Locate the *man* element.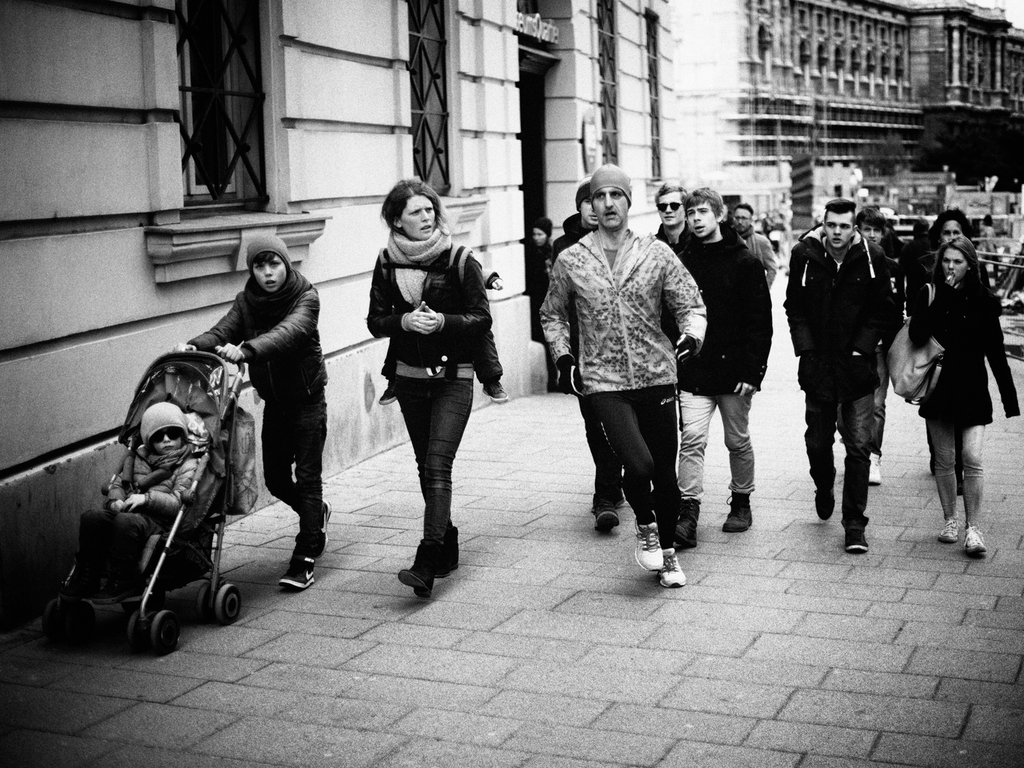
Element bbox: [551, 173, 628, 532].
